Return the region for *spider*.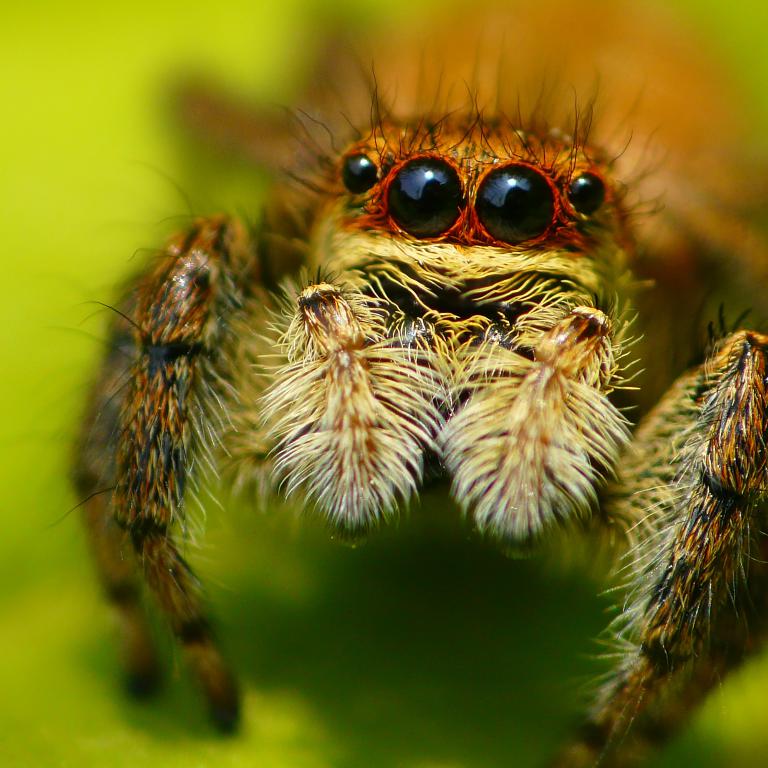
[67,0,767,767].
